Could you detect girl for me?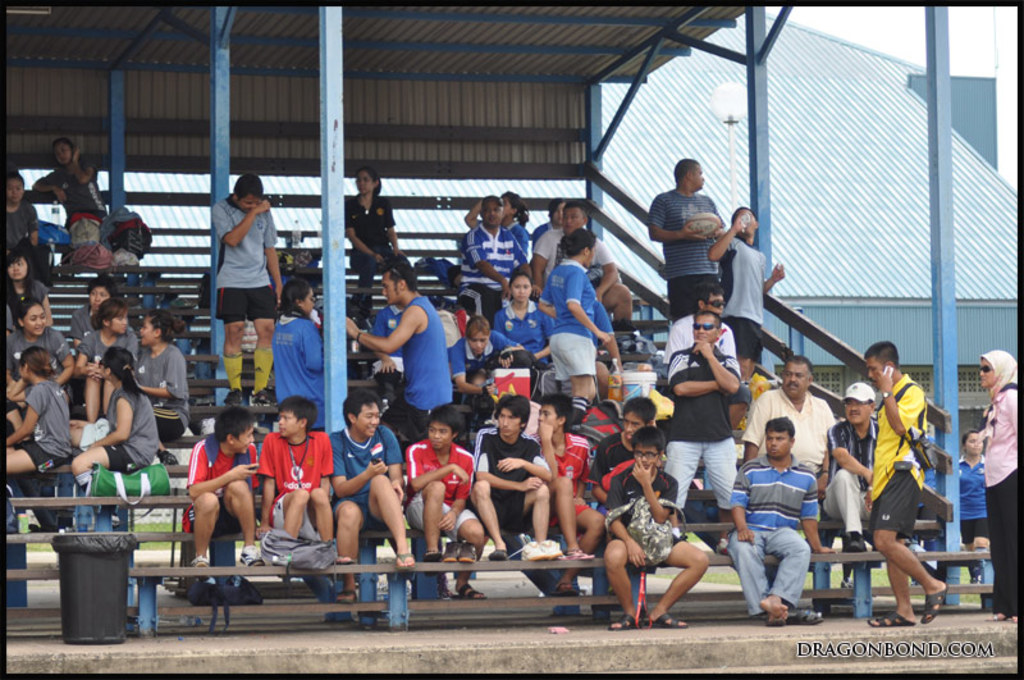
Detection result: [x1=956, y1=428, x2=992, y2=583].
